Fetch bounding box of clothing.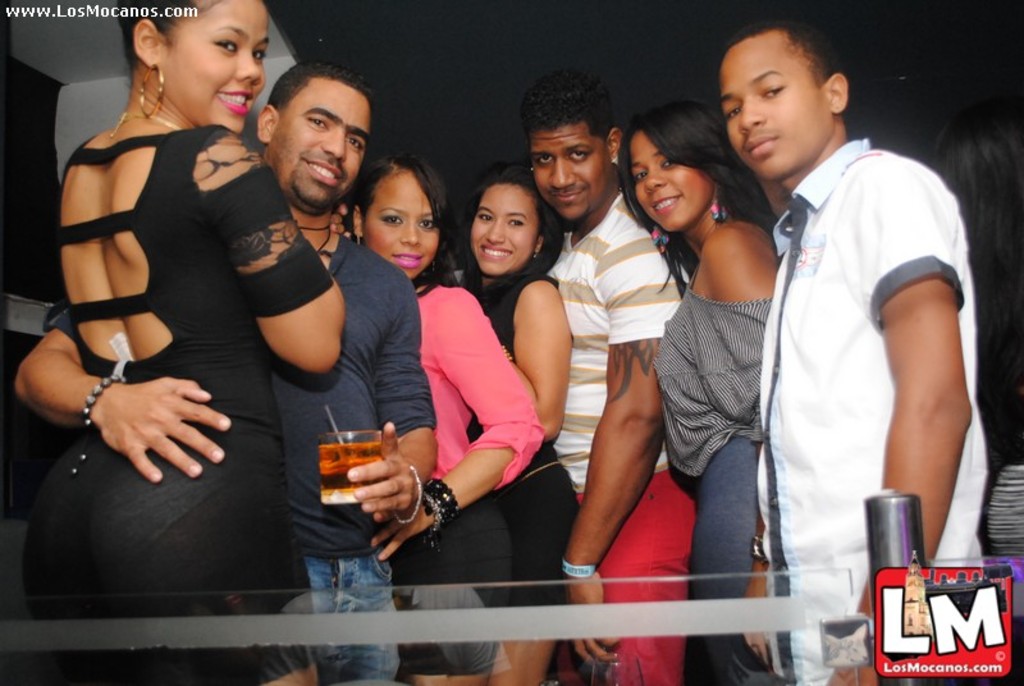
Bbox: x1=749 y1=96 x2=975 y2=610.
